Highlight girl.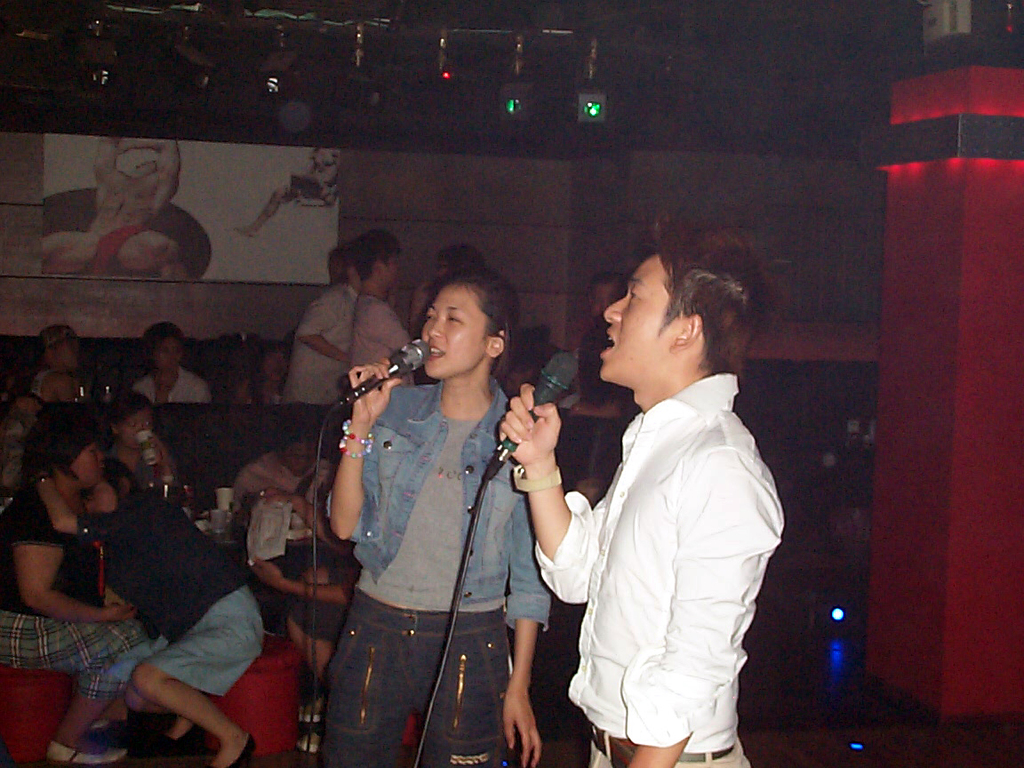
Highlighted region: rect(315, 266, 557, 767).
